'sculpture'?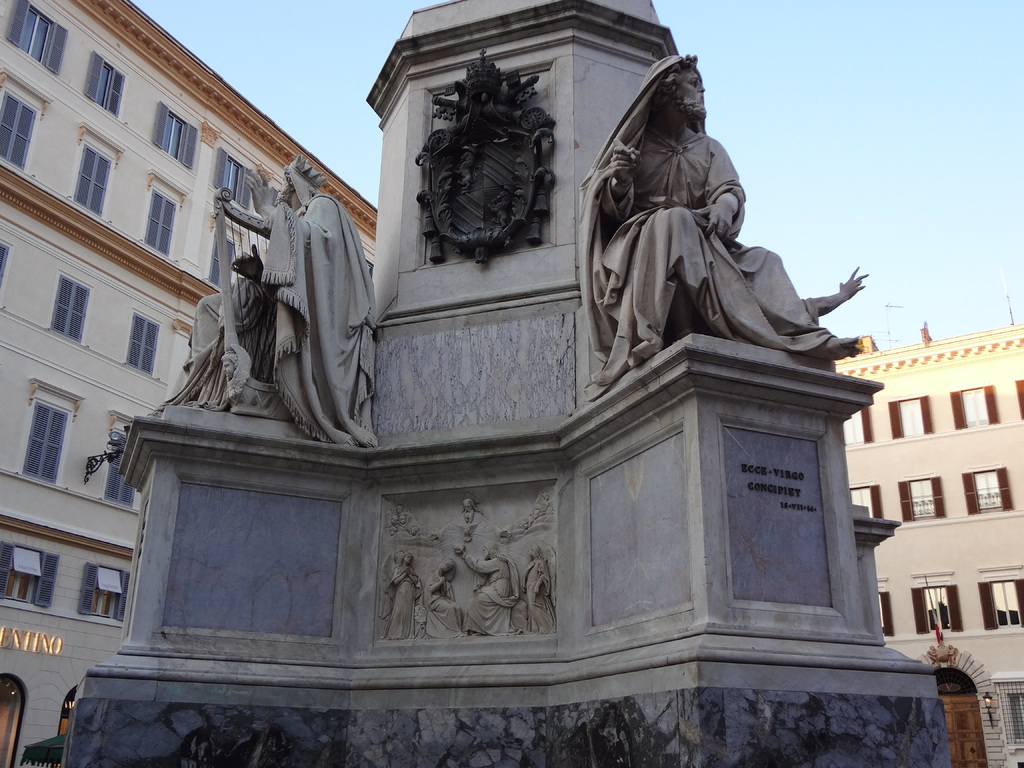
458,541,519,637
